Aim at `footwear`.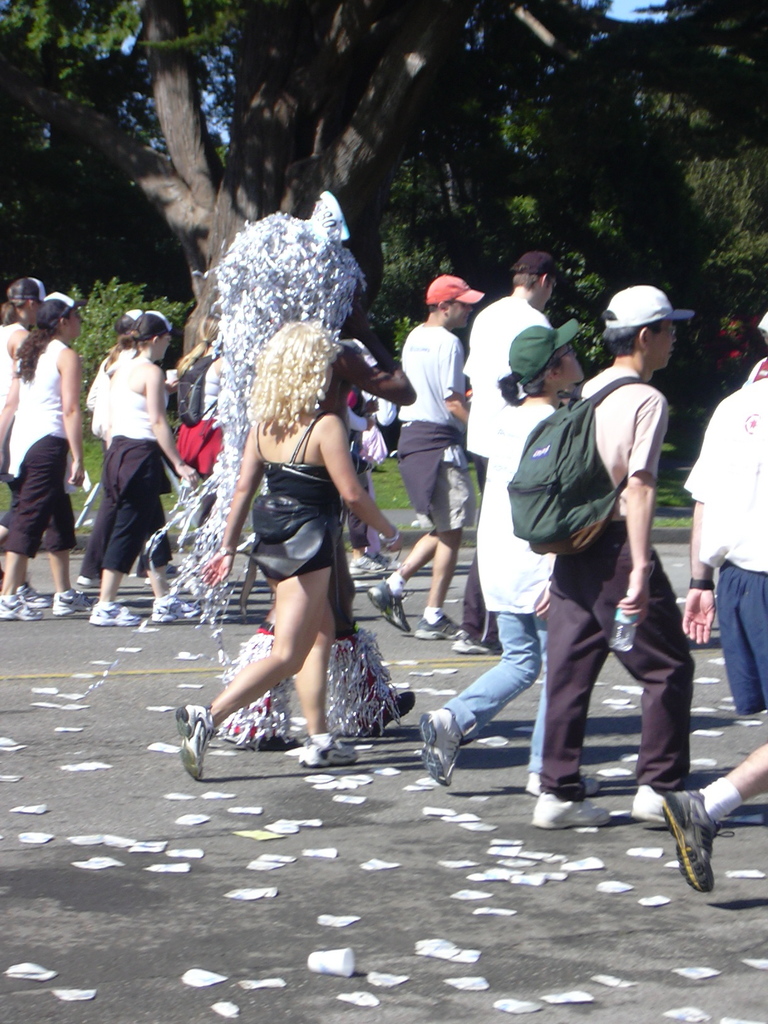
Aimed at x1=367, y1=582, x2=419, y2=636.
